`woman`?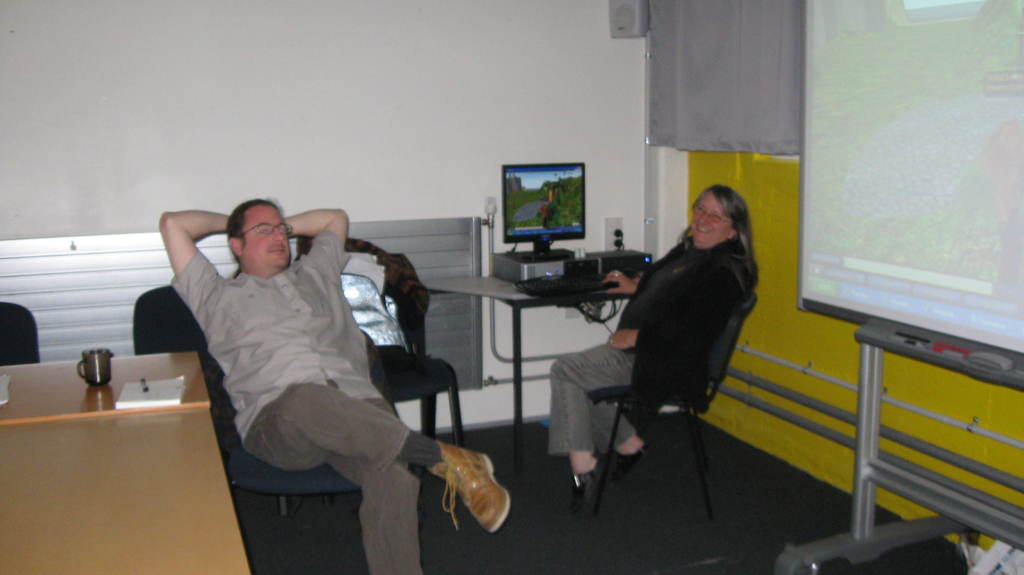
crop(584, 166, 770, 519)
